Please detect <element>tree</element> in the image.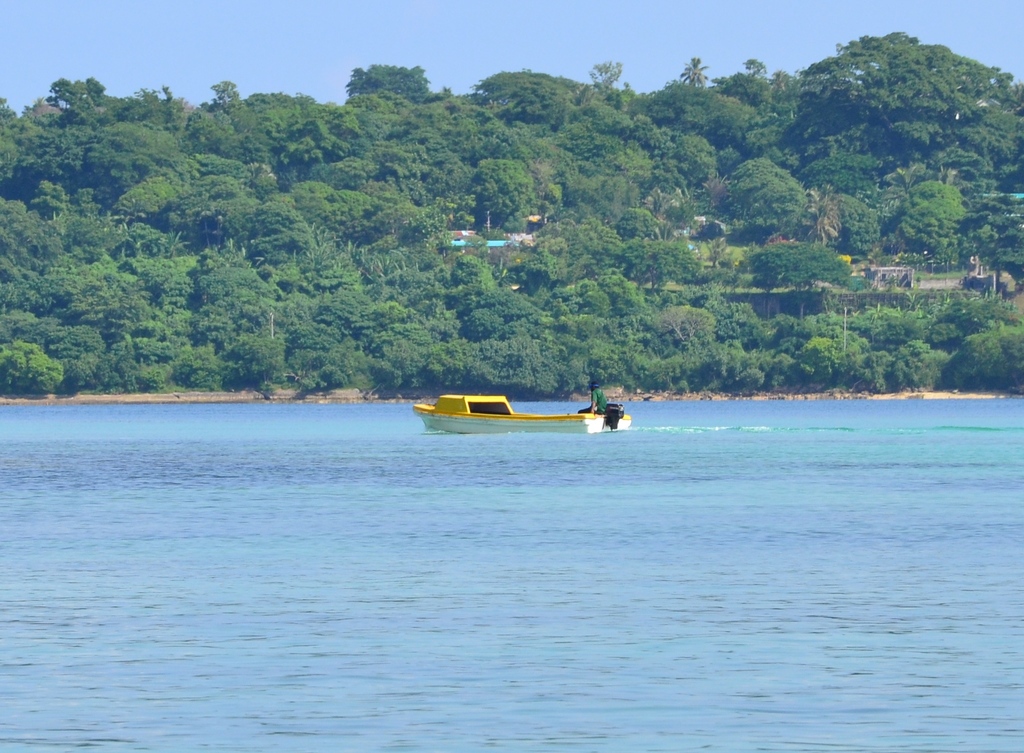
<region>0, 99, 43, 198</region>.
